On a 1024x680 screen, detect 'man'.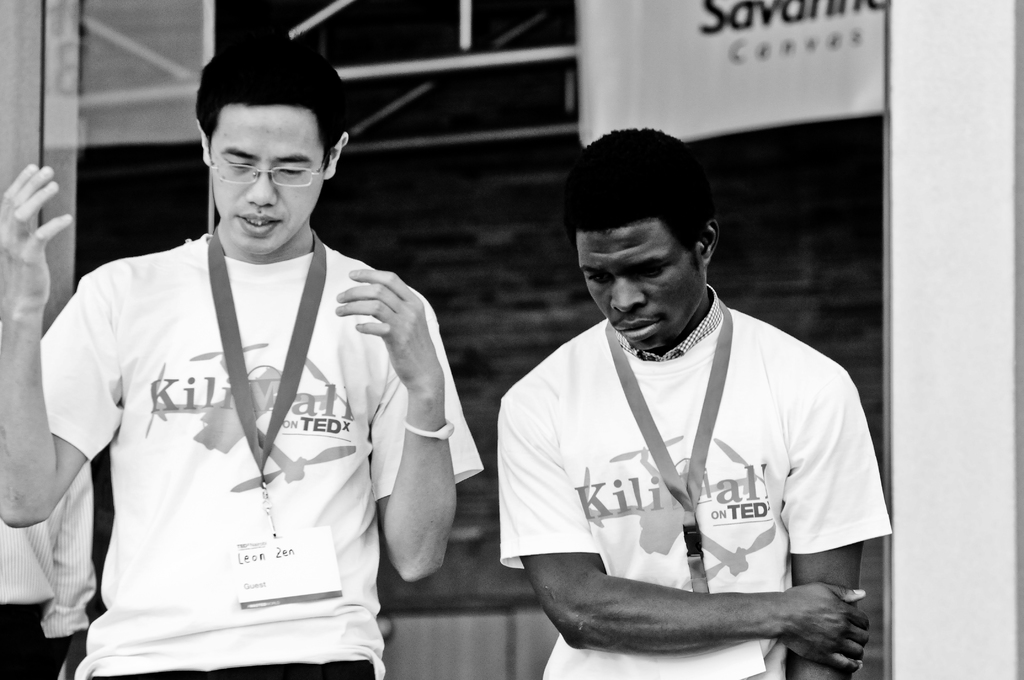
Rect(497, 122, 896, 679).
